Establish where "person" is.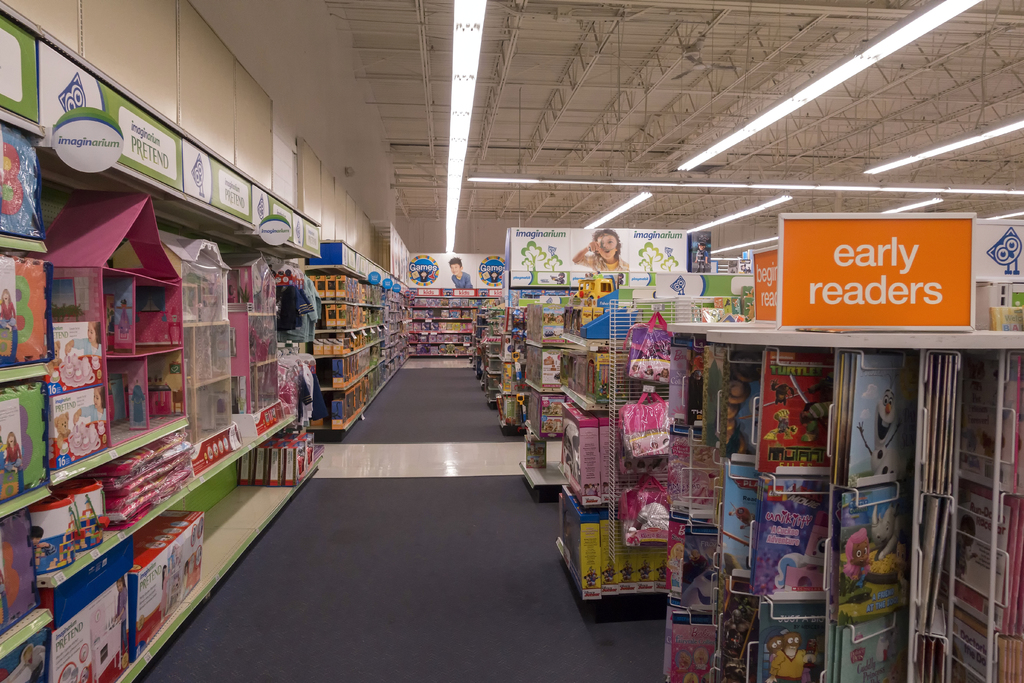
Established at l=446, t=255, r=474, b=288.
